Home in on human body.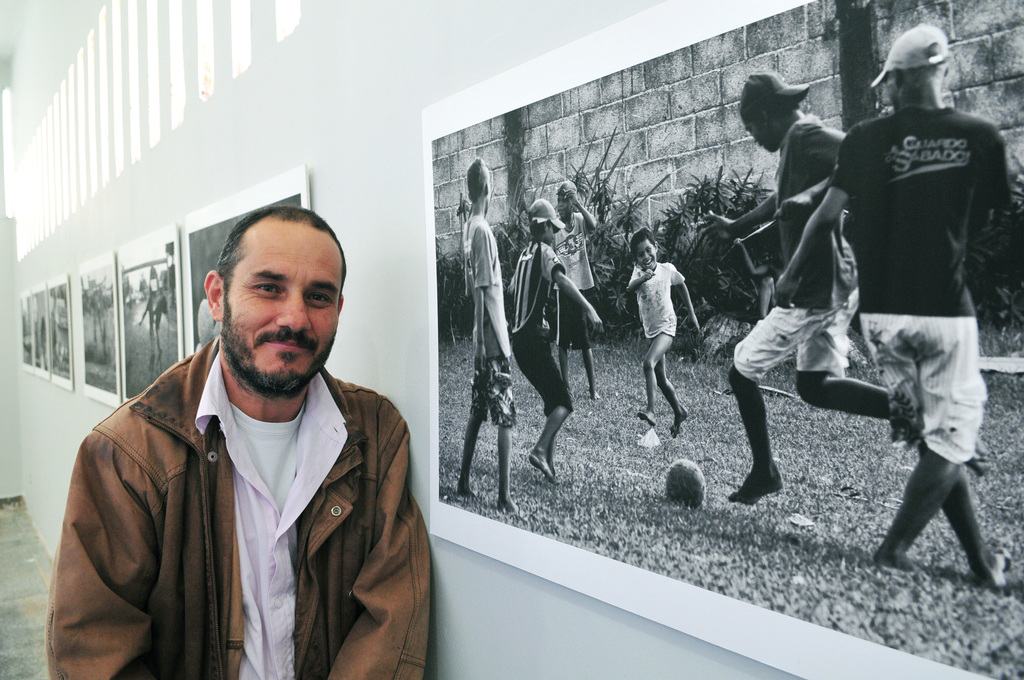
Homed in at region(509, 195, 603, 489).
